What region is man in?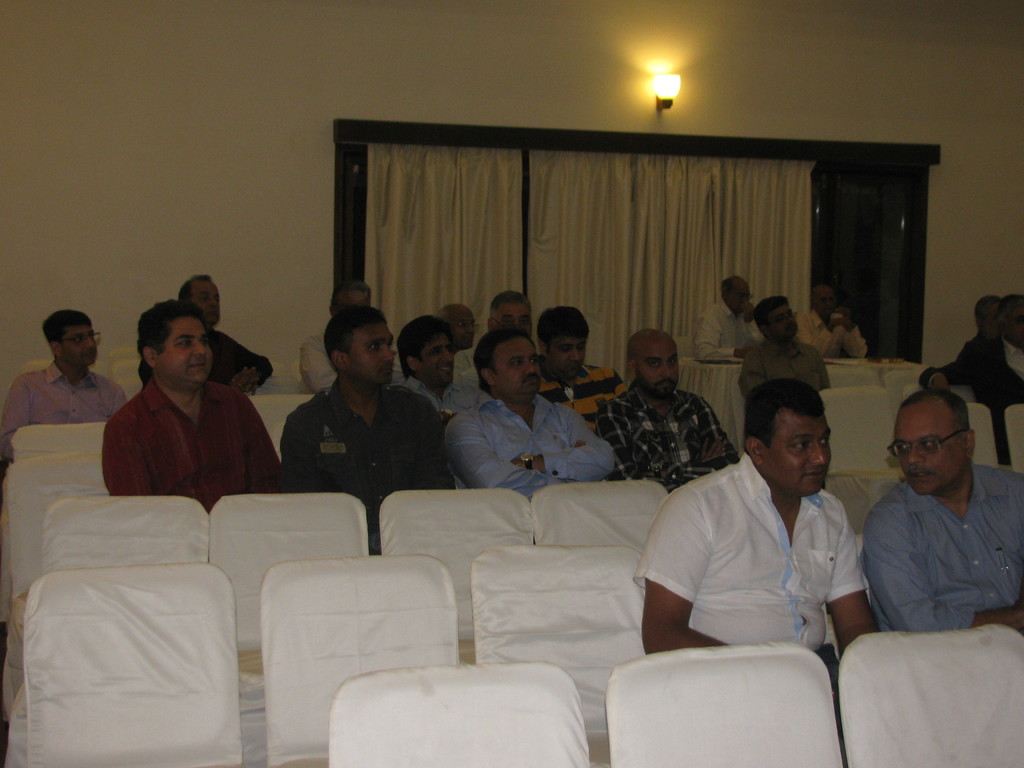
394, 315, 488, 438.
